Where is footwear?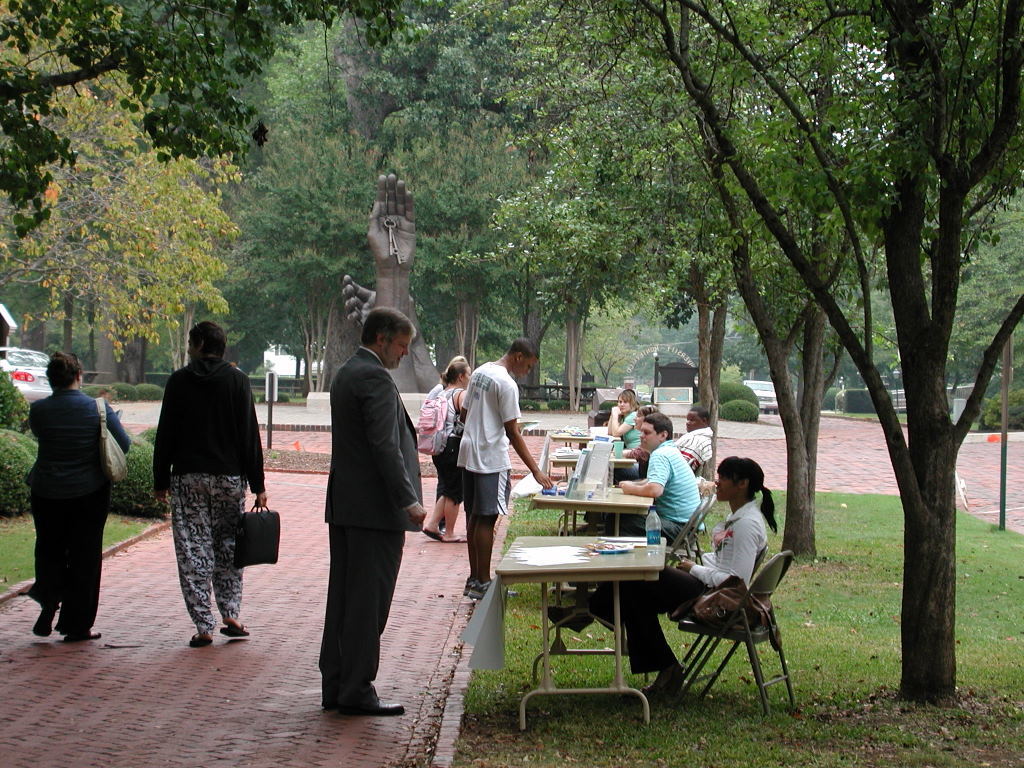
{"left": 65, "top": 629, "right": 101, "bottom": 642}.
